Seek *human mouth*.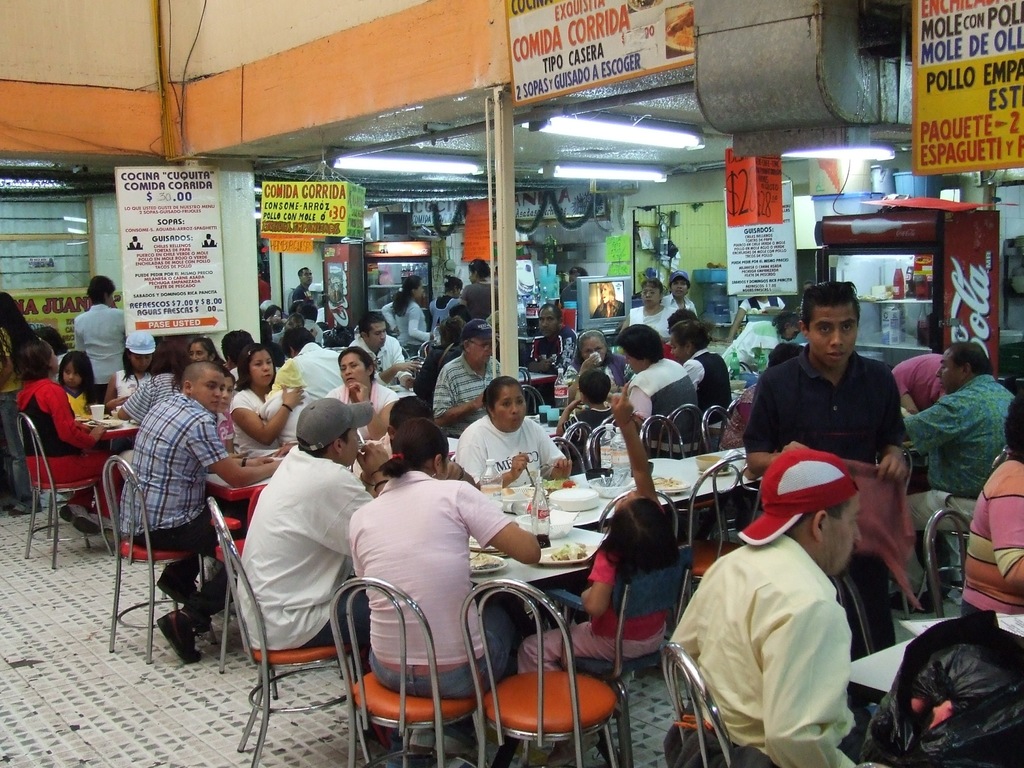
pyautogui.locateOnScreen(826, 349, 845, 361).
